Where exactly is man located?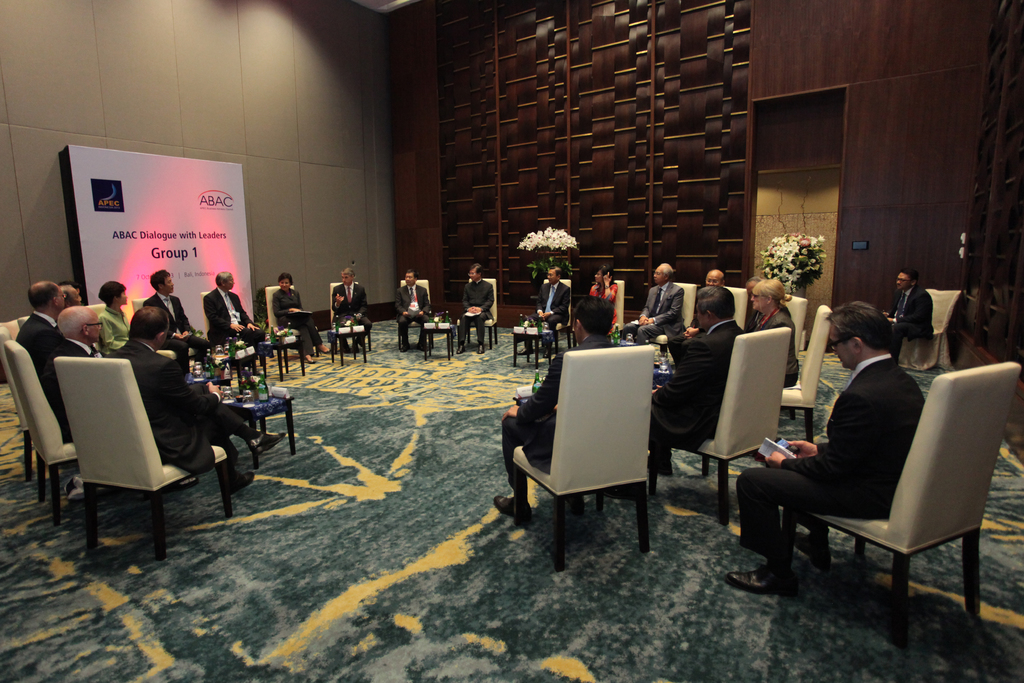
Its bounding box is 491 295 623 517.
